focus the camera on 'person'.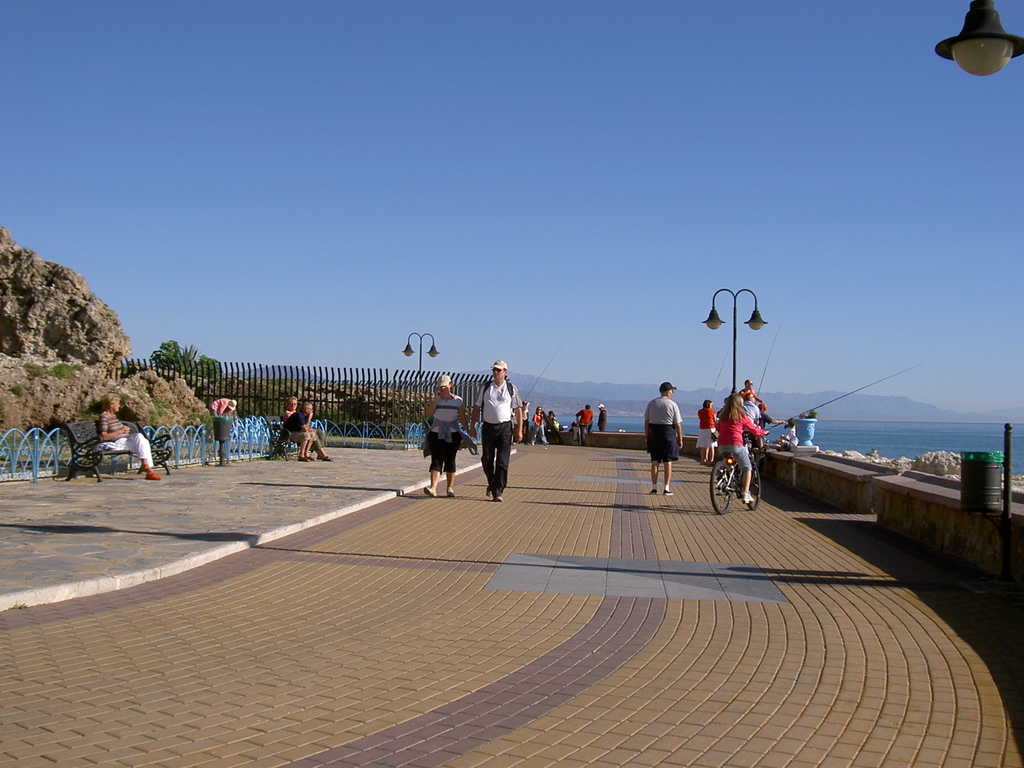
Focus region: select_region(715, 388, 765, 502).
